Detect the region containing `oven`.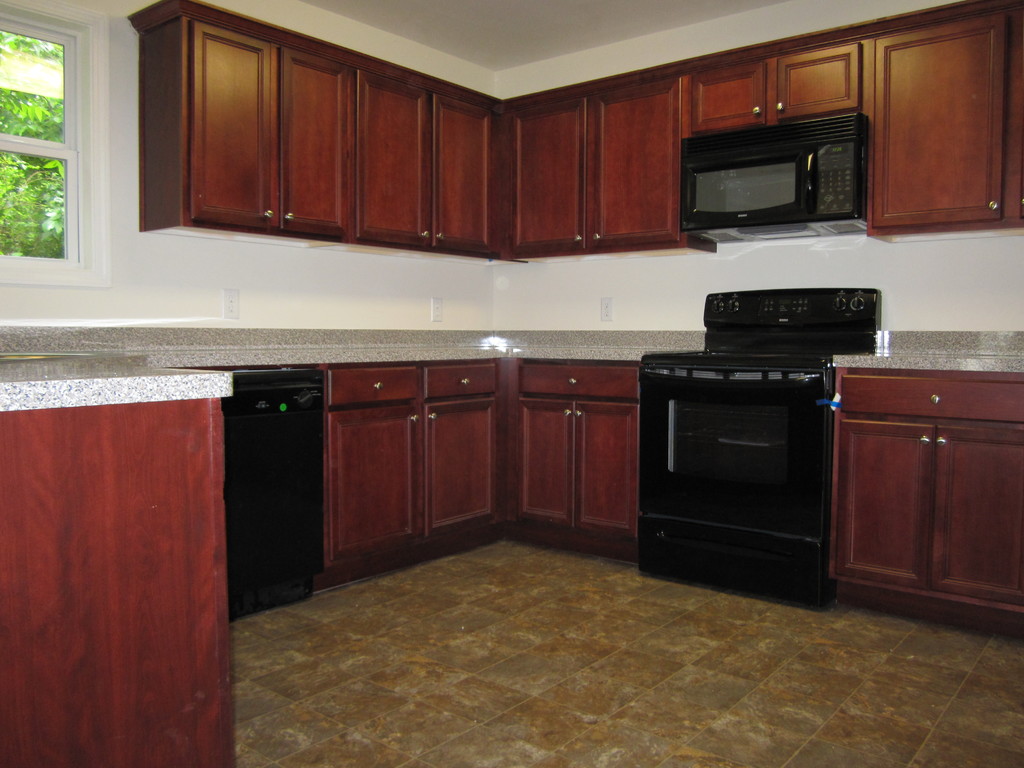
684 115 870 233.
